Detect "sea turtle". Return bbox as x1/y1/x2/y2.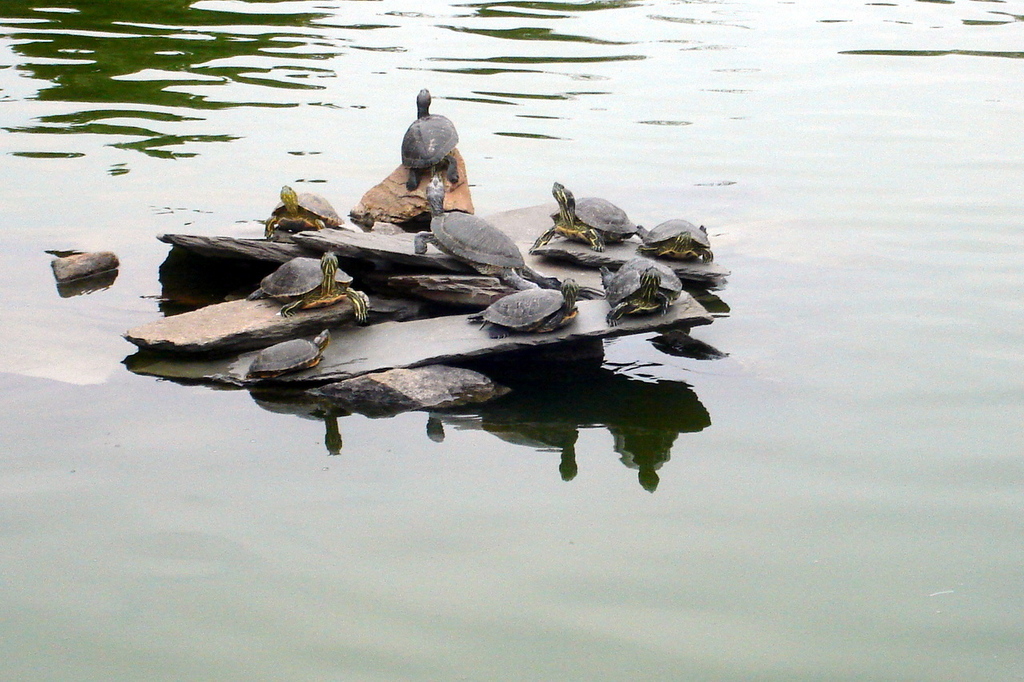
527/178/638/252.
